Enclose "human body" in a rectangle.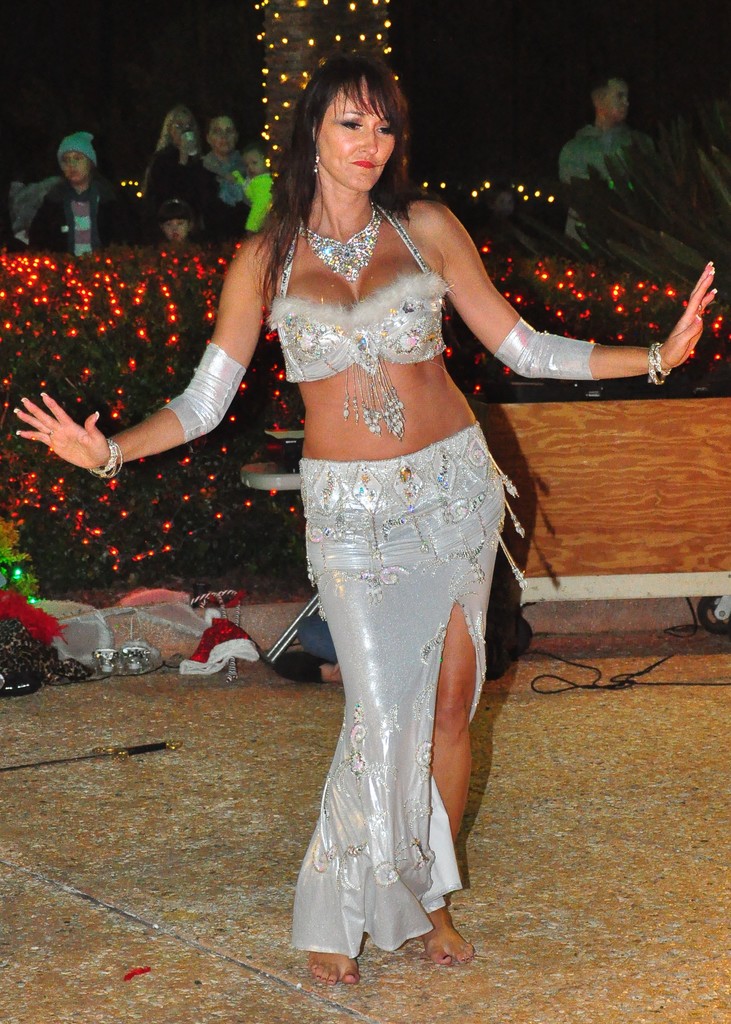
[23, 130, 107, 248].
